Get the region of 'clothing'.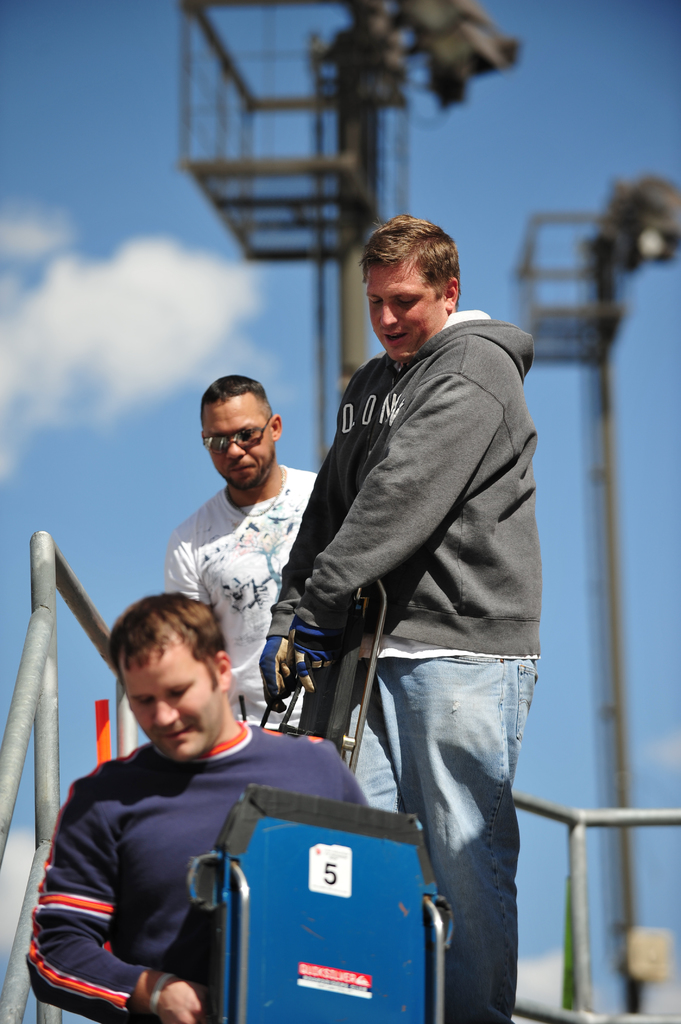
259, 299, 548, 1023.
